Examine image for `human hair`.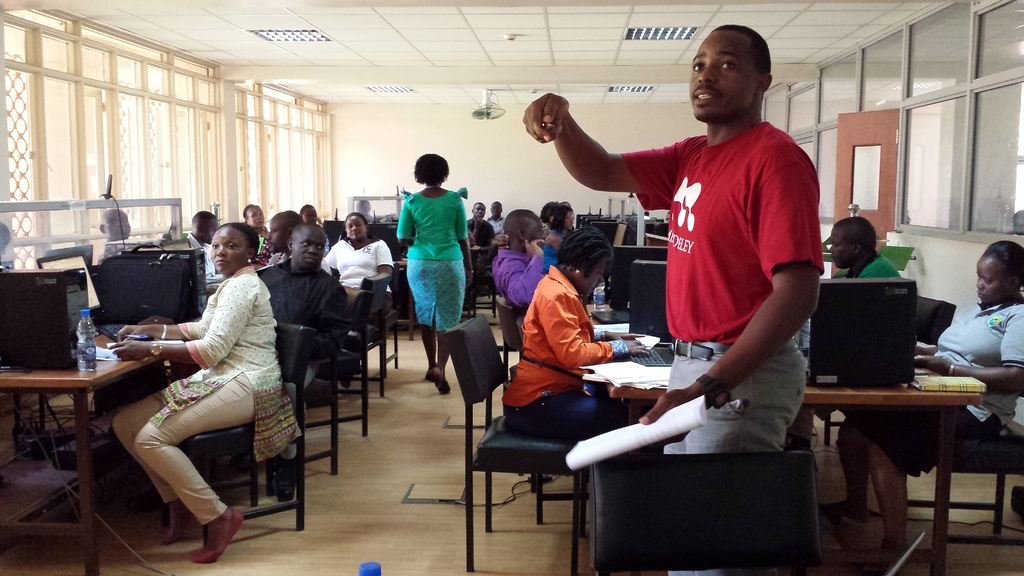
Examination result: <box>505,209,539,246</box>.
